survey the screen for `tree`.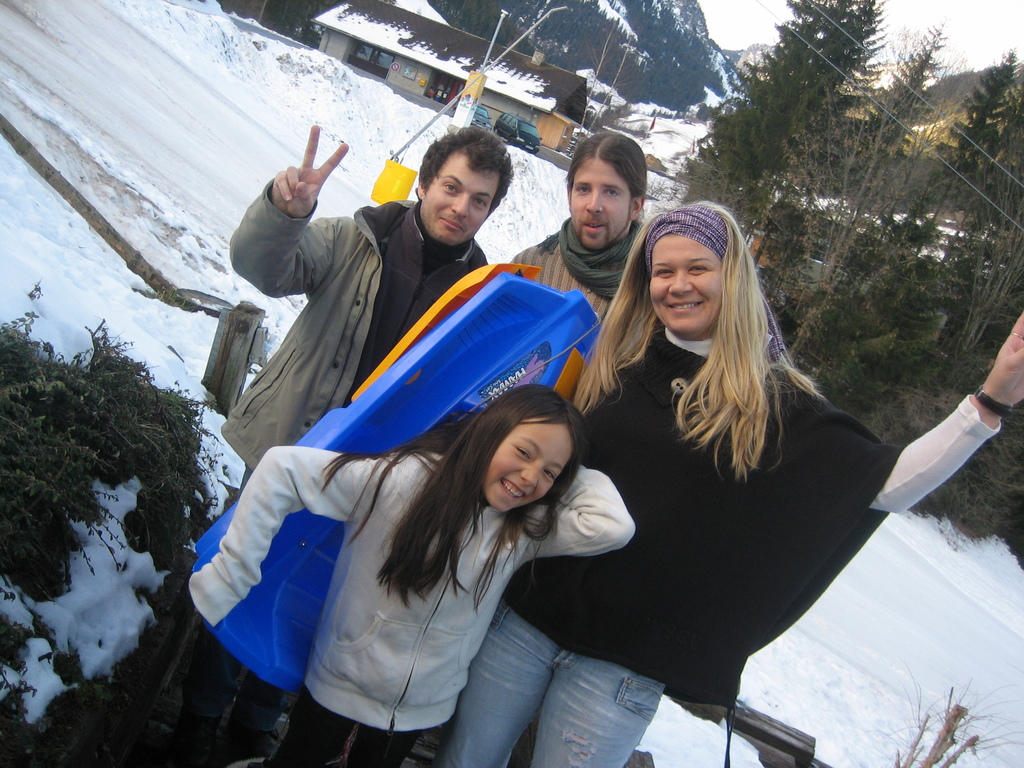
Survey found: 580 26 634 141.
